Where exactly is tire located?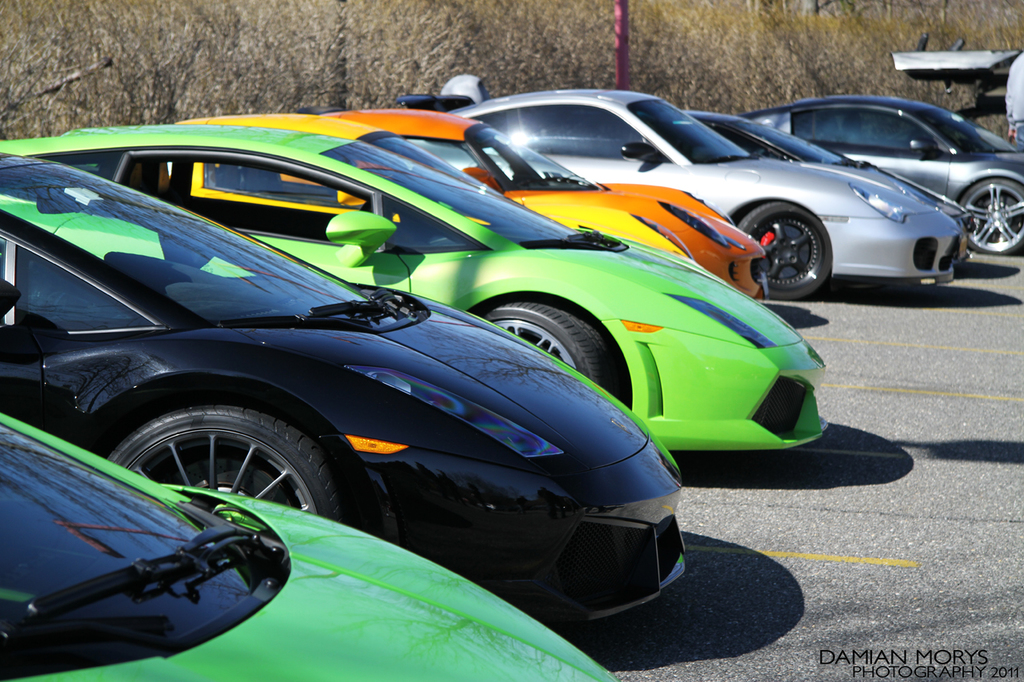
Its bounding box is <bbox>954, 176, 1023, 255</bbox>.
